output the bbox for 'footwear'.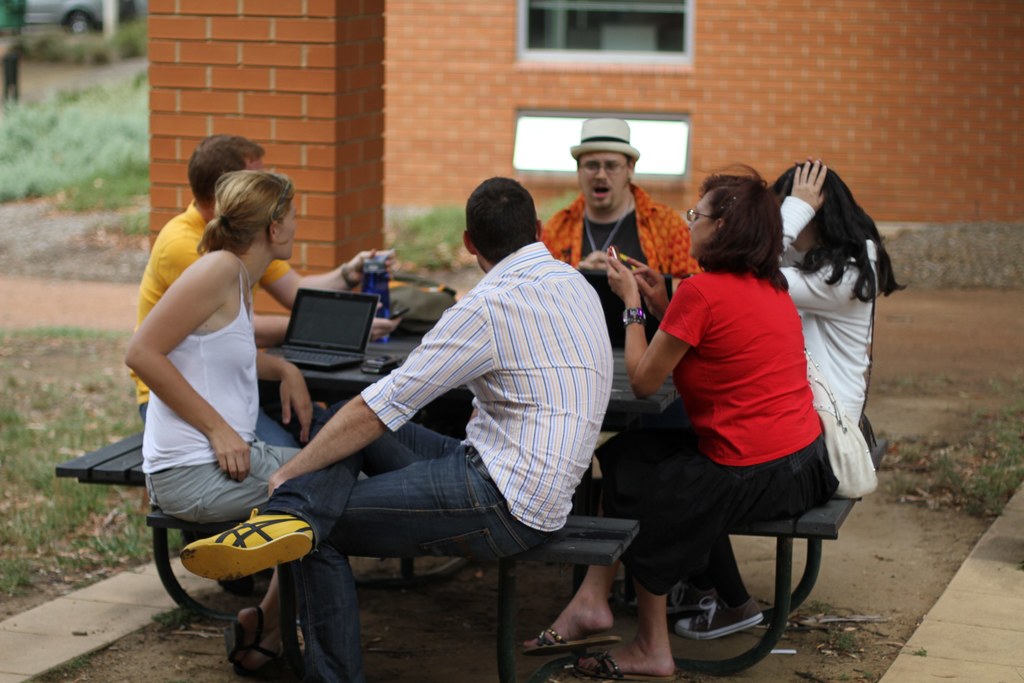
pyautogui.locateOnScreen(568, 646, 675, 680).
